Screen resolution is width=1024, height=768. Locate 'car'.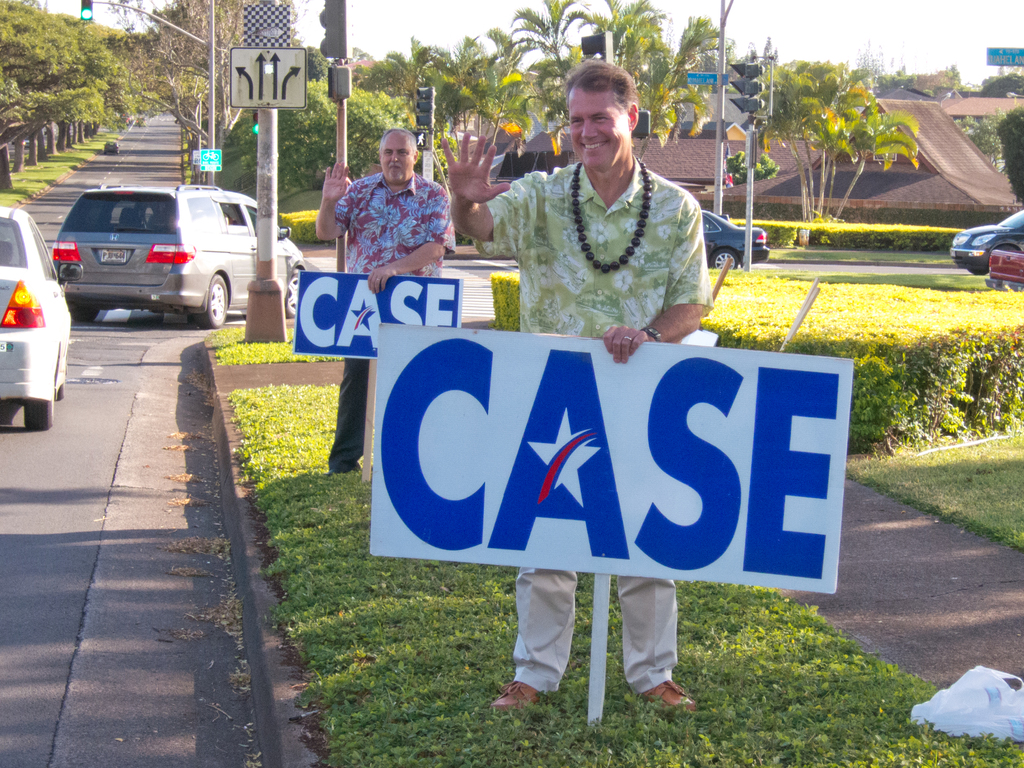
(948, 209, 1023, 275).
